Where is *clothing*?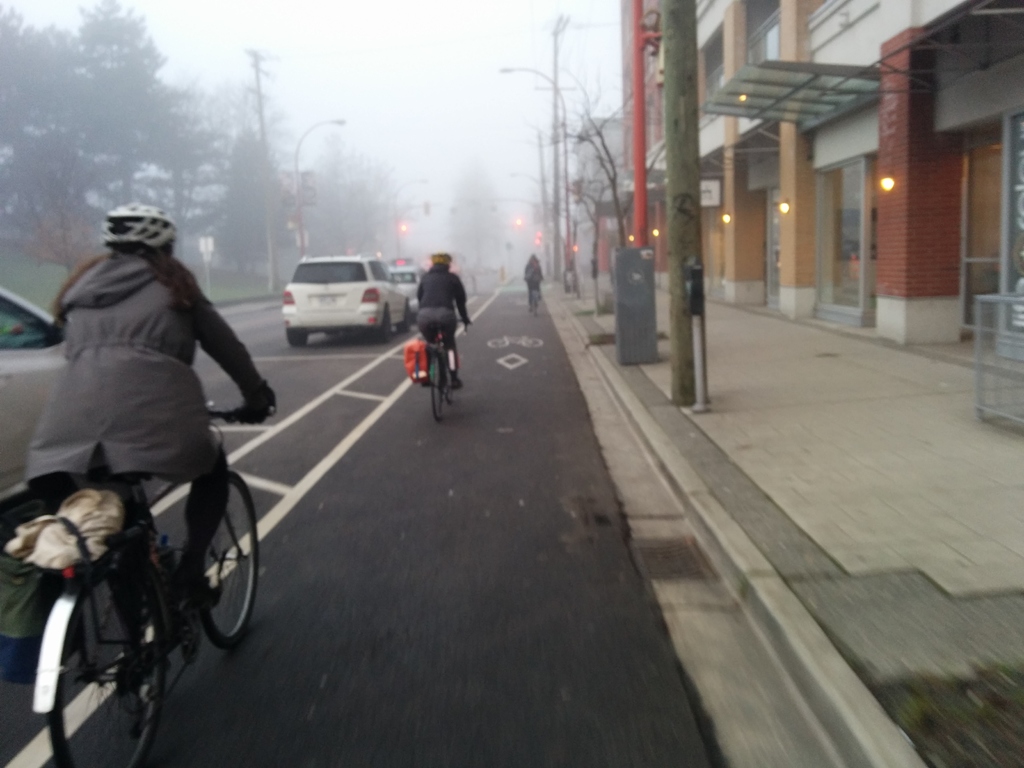
crop(22, 252, 265, 653).
